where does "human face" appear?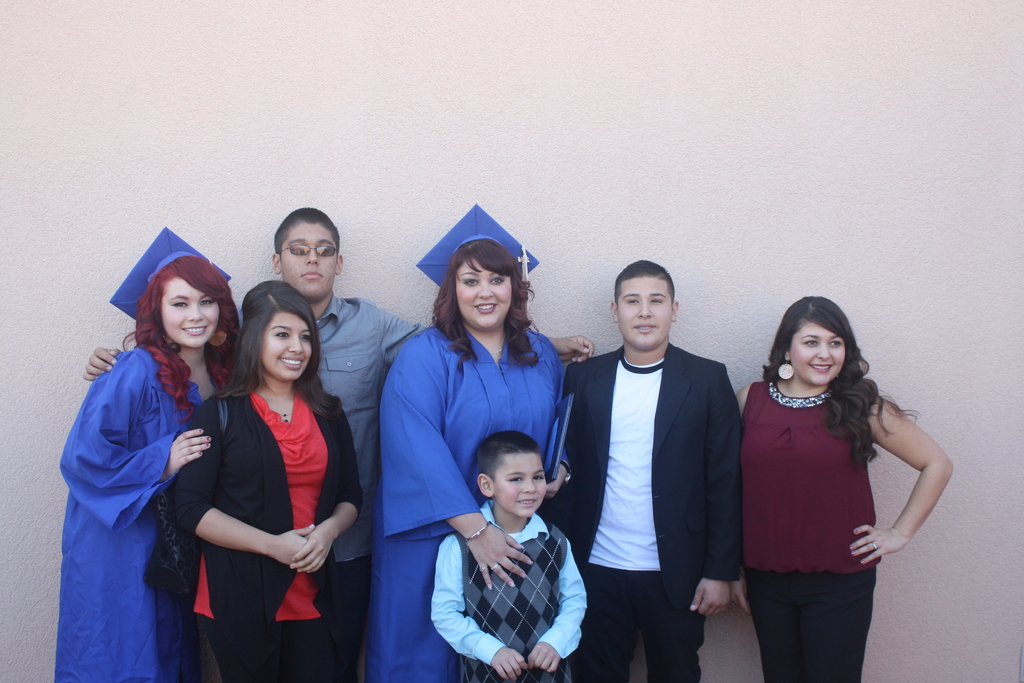
Appears at [791,323,846,383].
